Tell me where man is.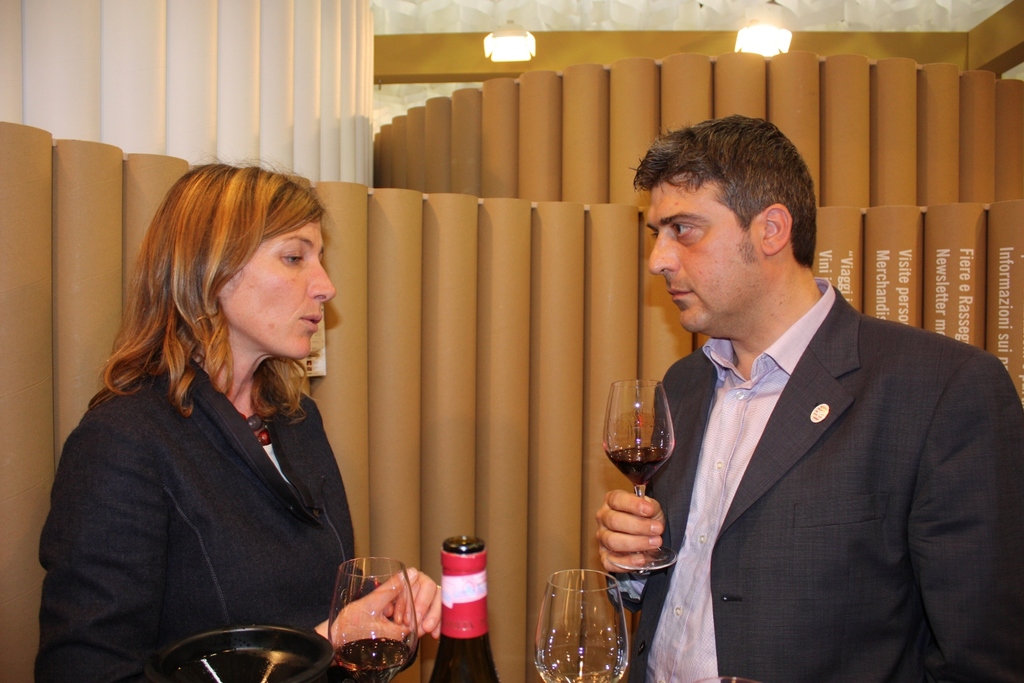
man is at (593, 113, 1023, 682).
